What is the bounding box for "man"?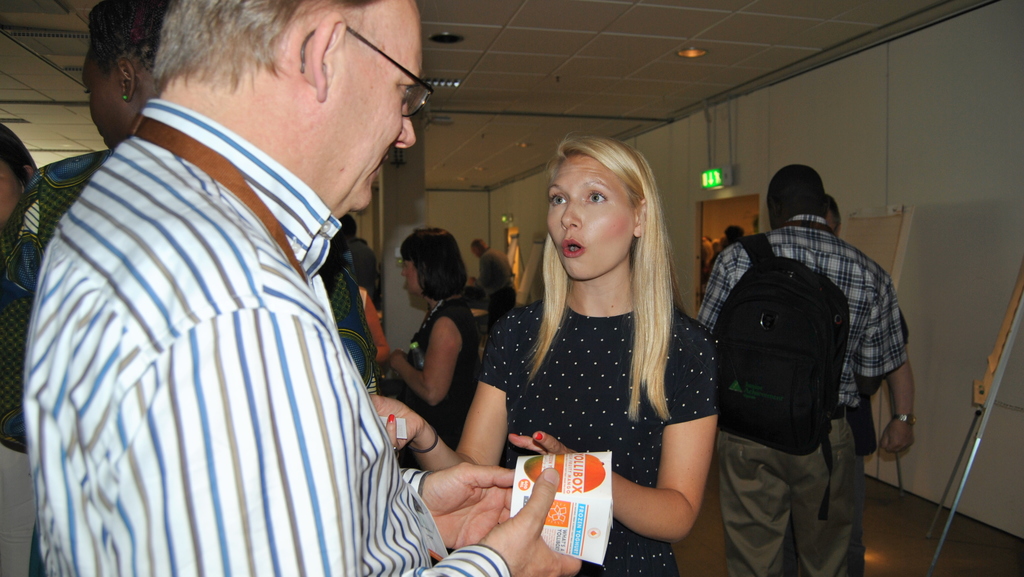
Rect(692, 162, 918, 576).
